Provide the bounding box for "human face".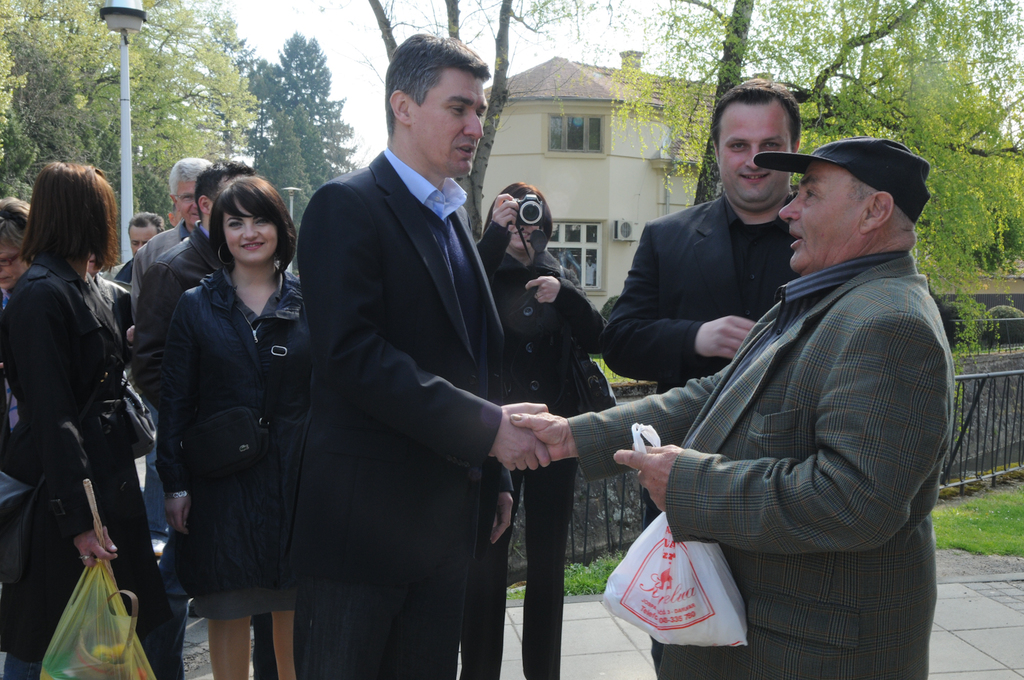
bbox(223, 197, 281, 262).
